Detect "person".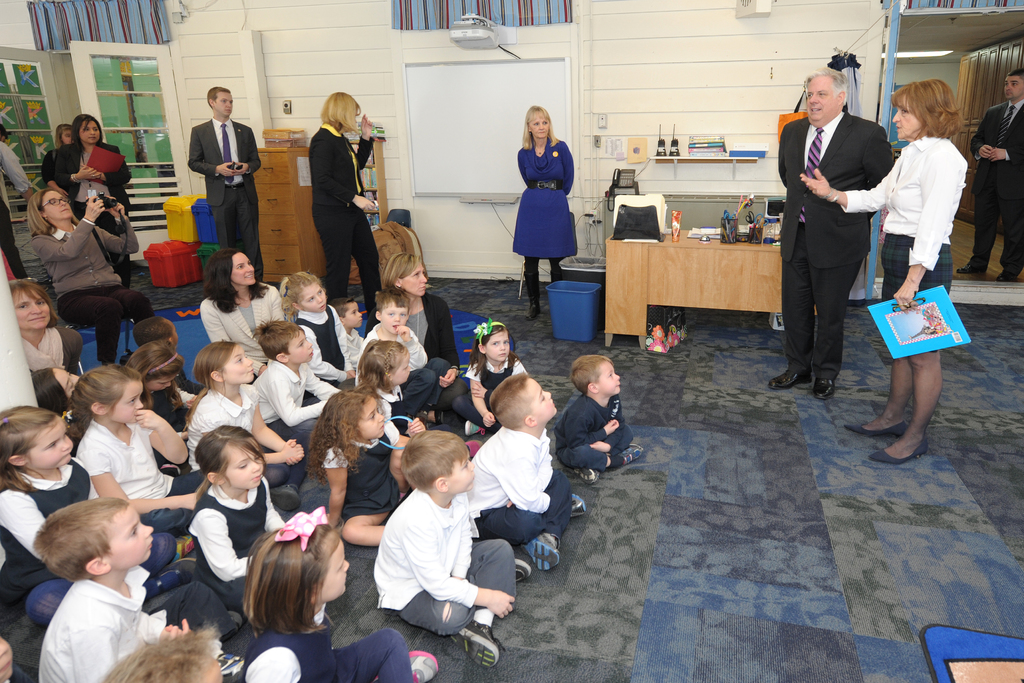
Detected at 97/618/227/682.
